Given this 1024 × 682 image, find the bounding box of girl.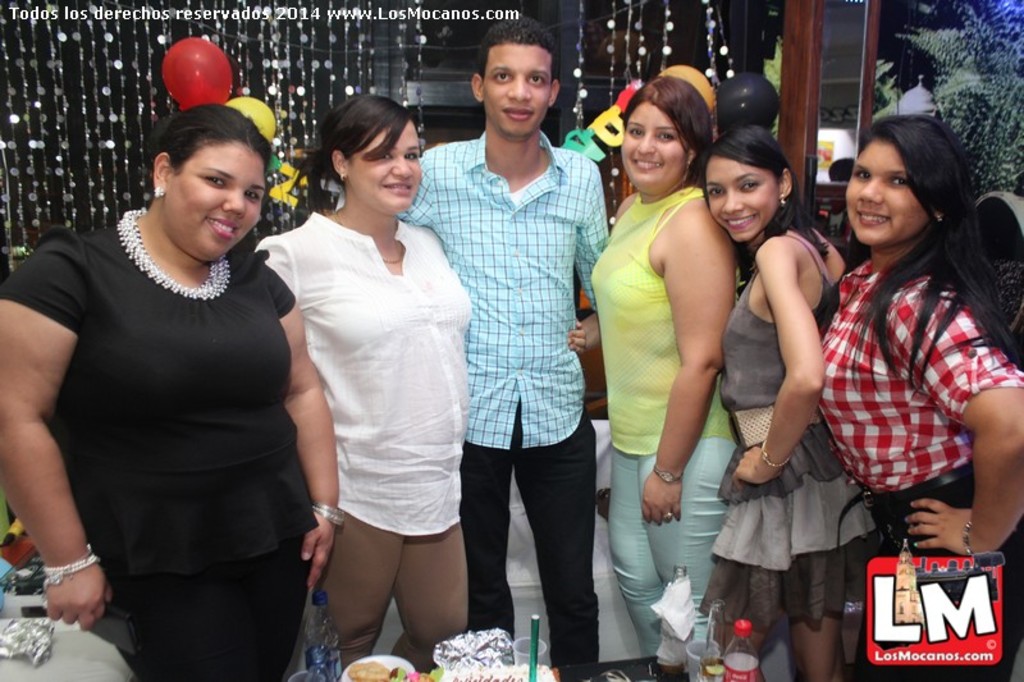
815, 109, 1023, 681.
